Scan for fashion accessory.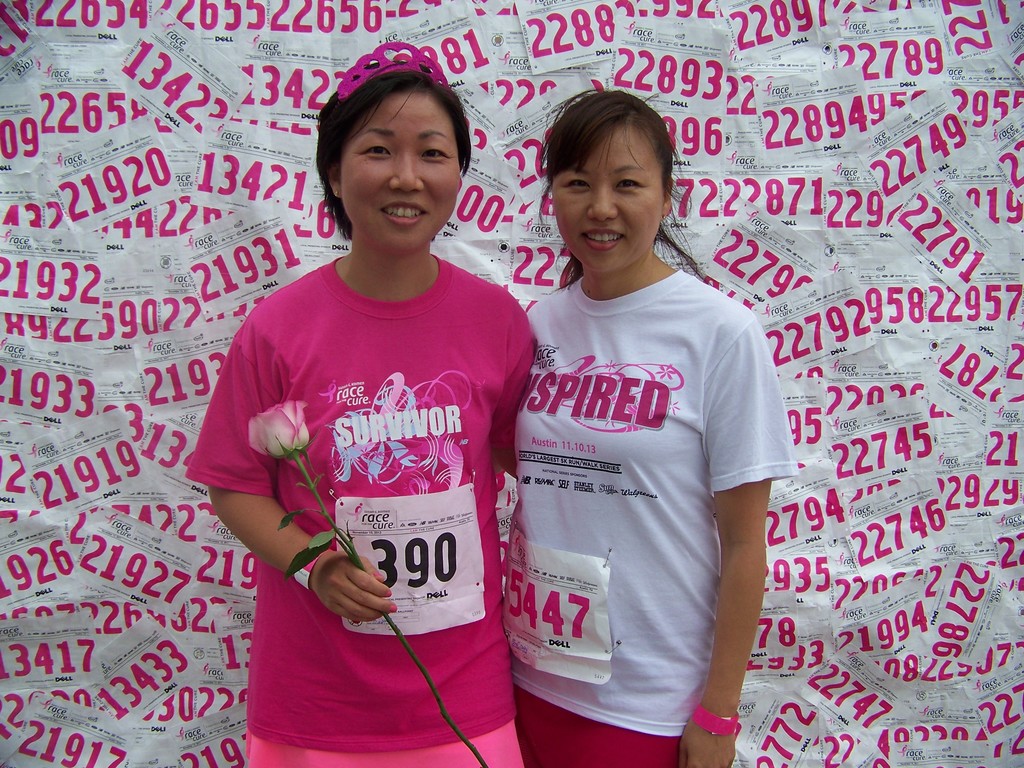
Scan result: rect(335, 40, 452, 97).
